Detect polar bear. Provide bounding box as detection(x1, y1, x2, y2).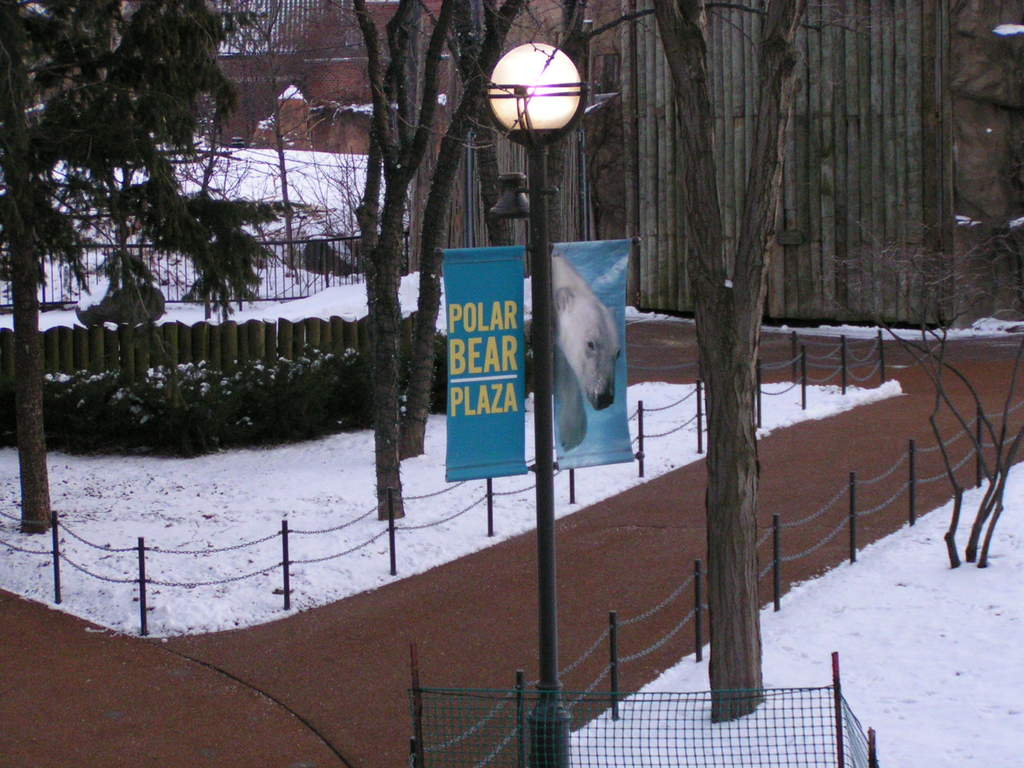
detection(550, 257, 626, 457).
